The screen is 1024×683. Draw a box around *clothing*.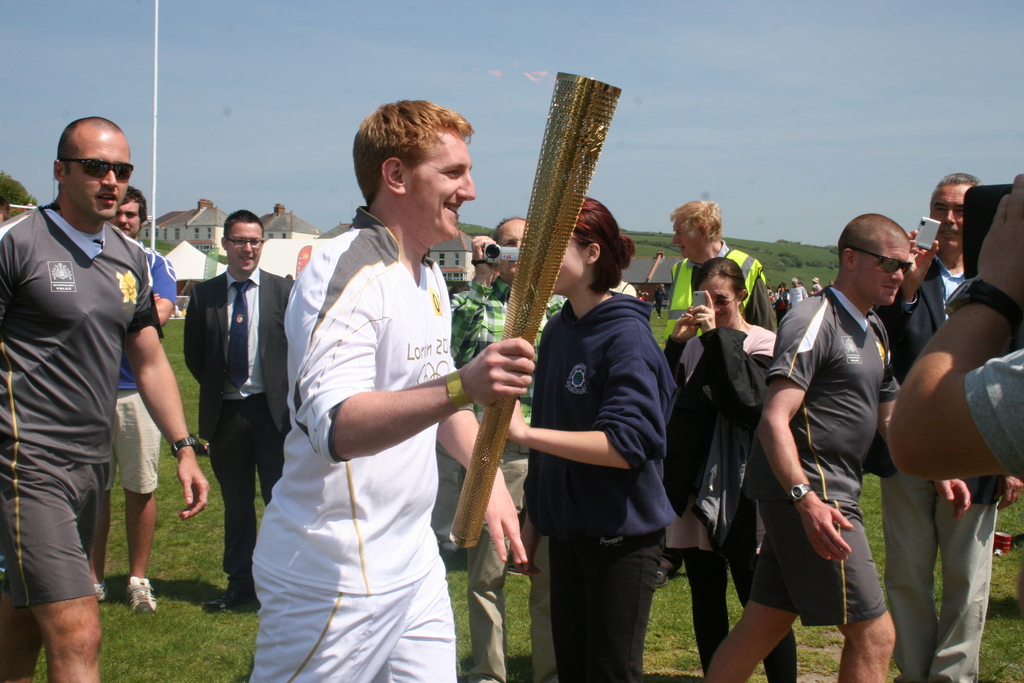
bbox(770, 281, 895, 622).
